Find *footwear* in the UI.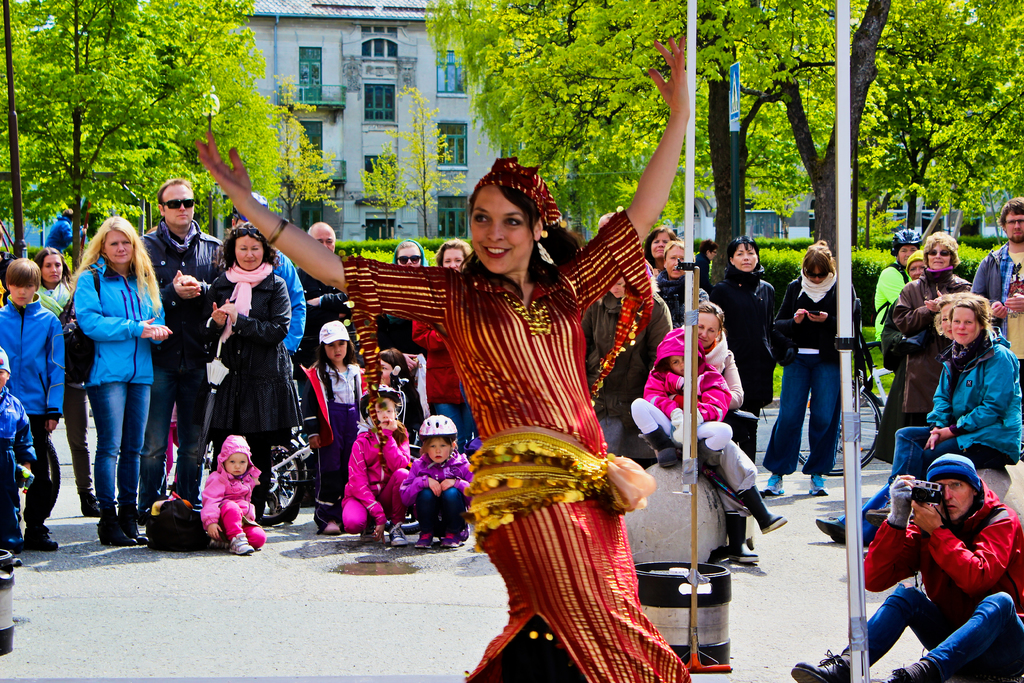
UI element at [212,540,227,547].
